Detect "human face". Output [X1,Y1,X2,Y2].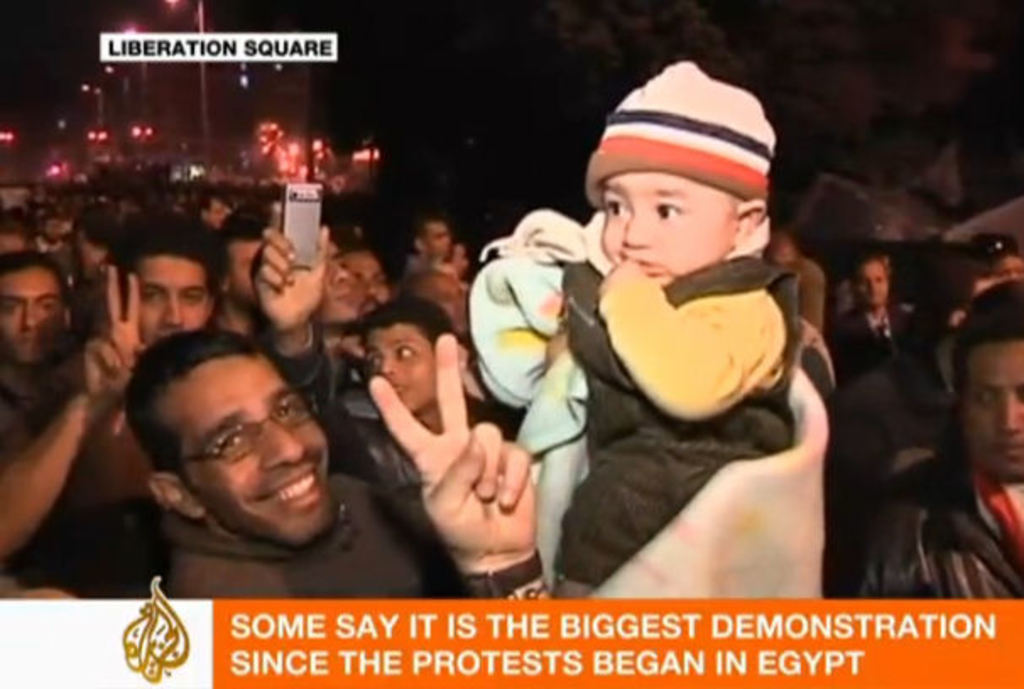
[226,236,257,299].
